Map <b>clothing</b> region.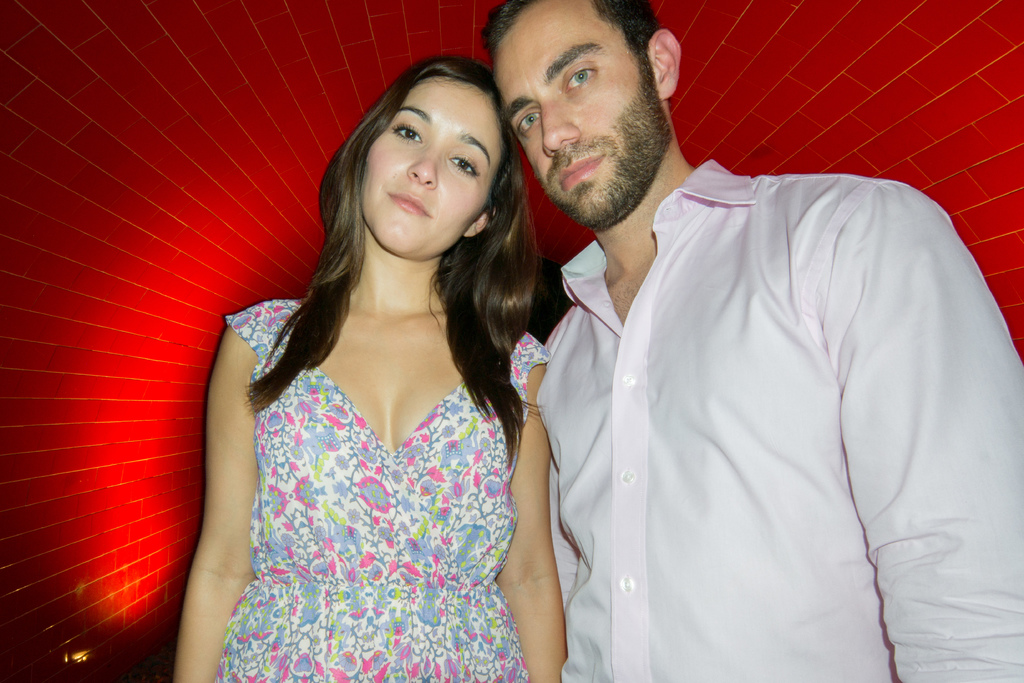
Mapped to rect(204, 285, 562, 682).
